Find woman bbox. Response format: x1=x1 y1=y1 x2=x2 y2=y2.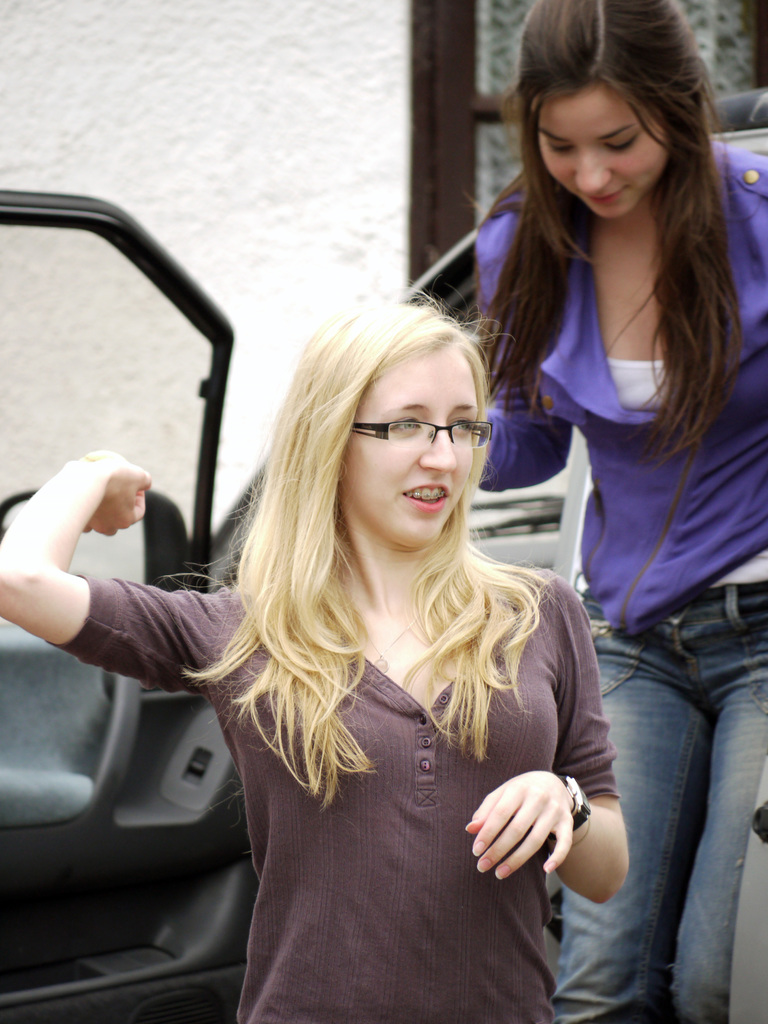
x1=122 y1=248 x2=636 y2=1015.
